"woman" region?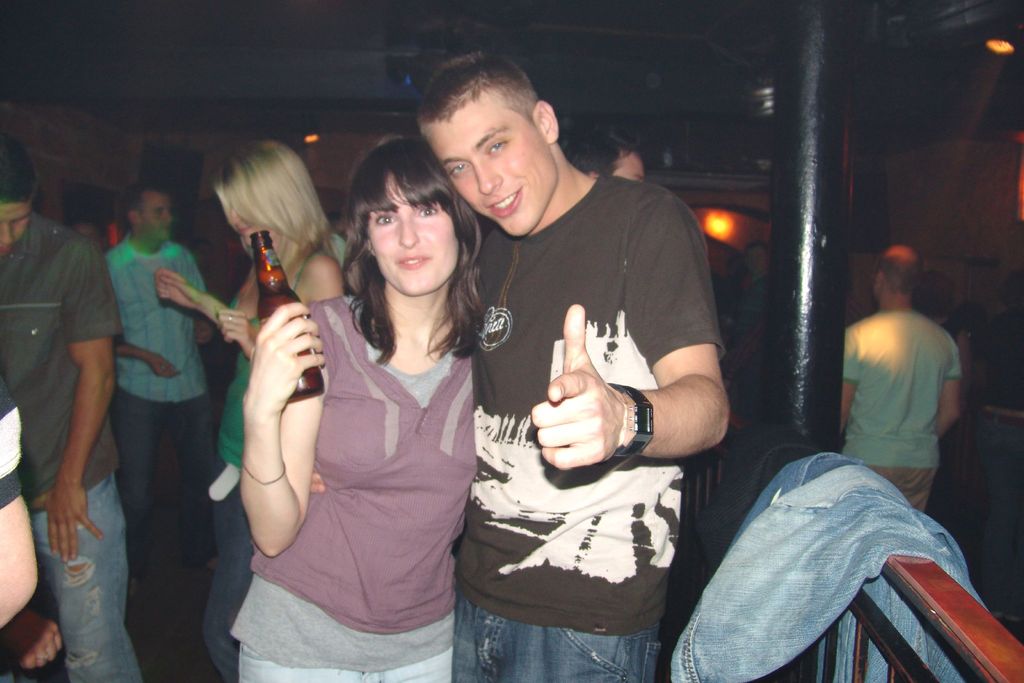
(left=261, top=111, right=495, bottom=682)
